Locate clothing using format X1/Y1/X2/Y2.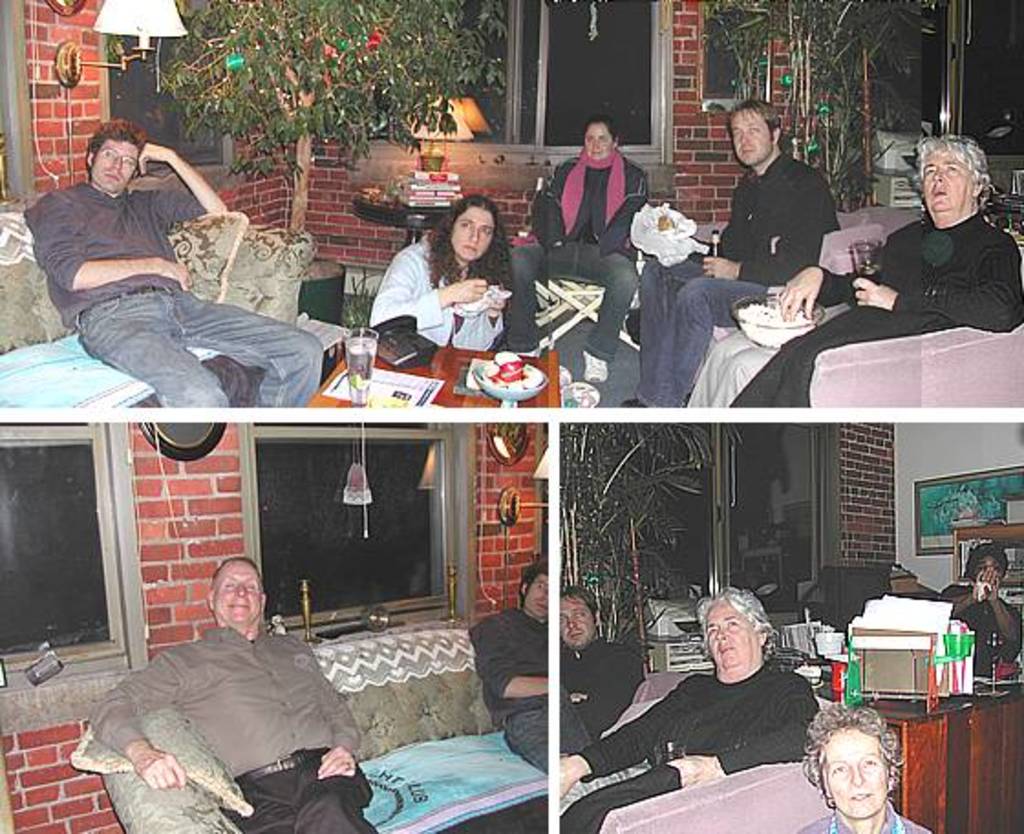
556/646/827/832.
